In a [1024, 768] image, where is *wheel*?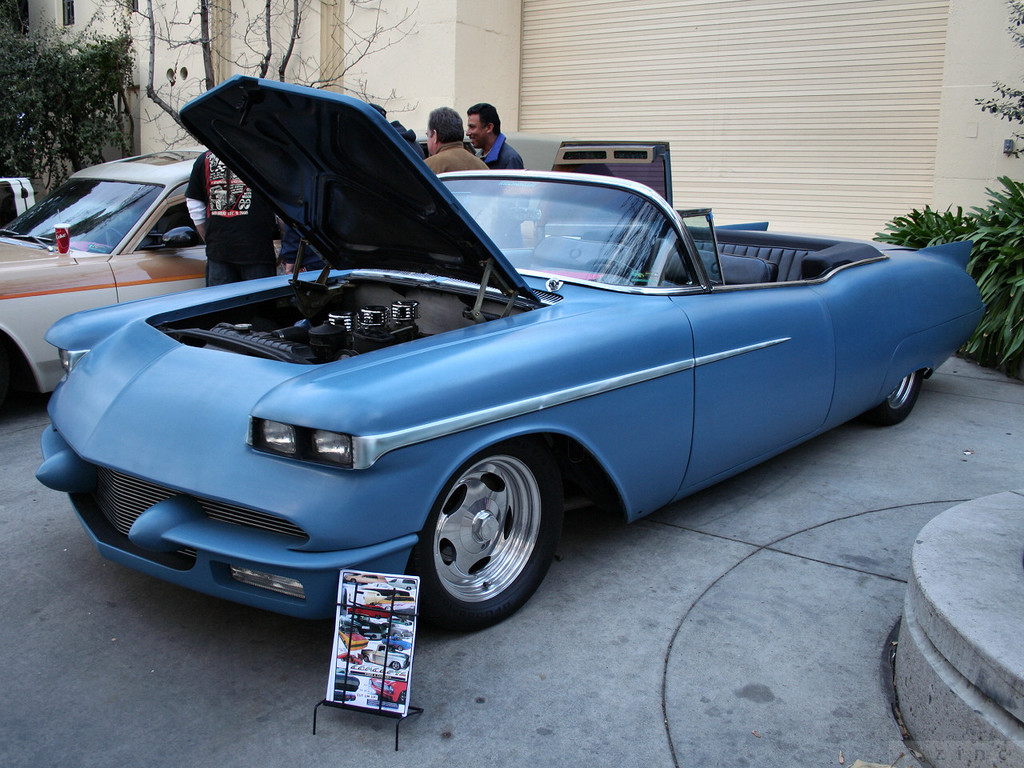
[x1=854, y1=369, x2=923, y2=427].
